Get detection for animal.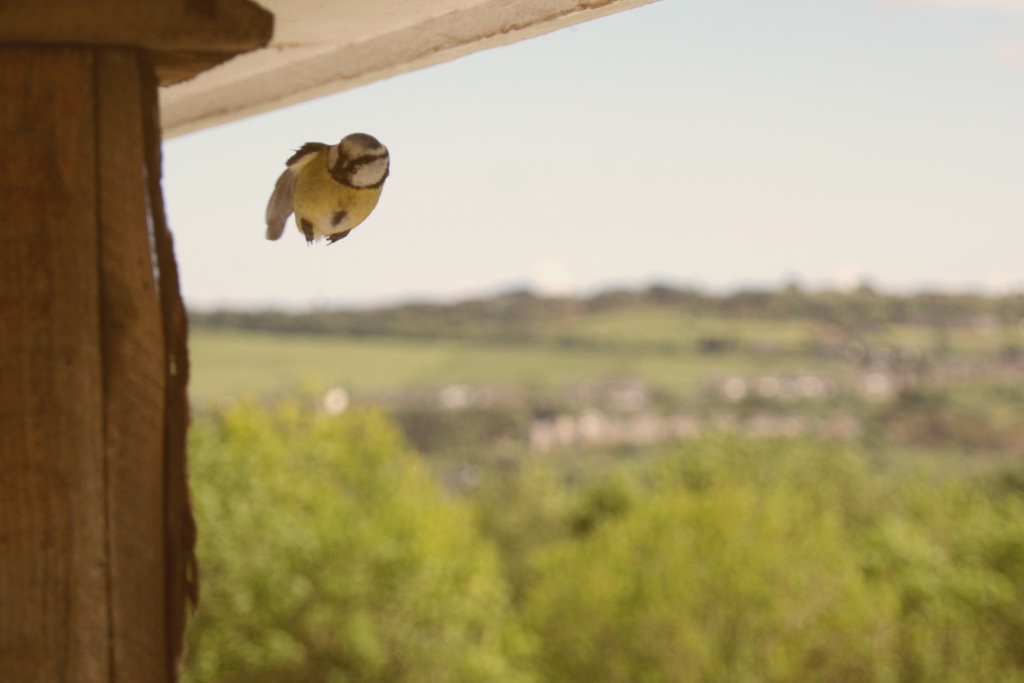
Detection: 268,132,397,247.
